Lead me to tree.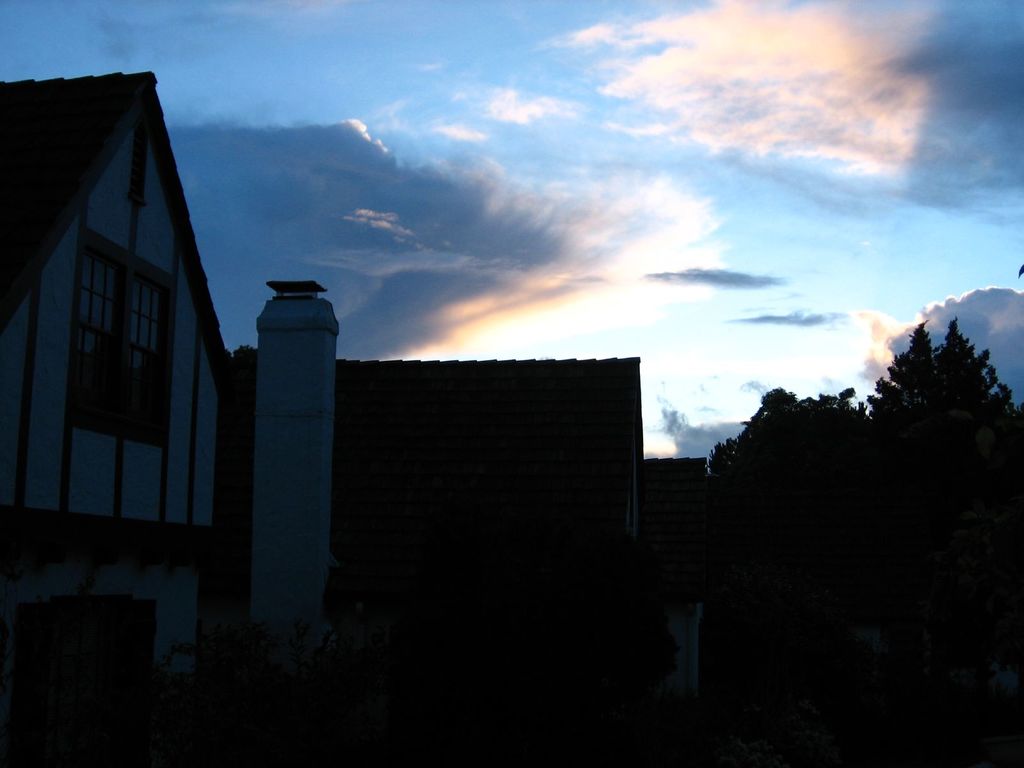
Lead to left=703, top=387, right=882, bottom=572.
